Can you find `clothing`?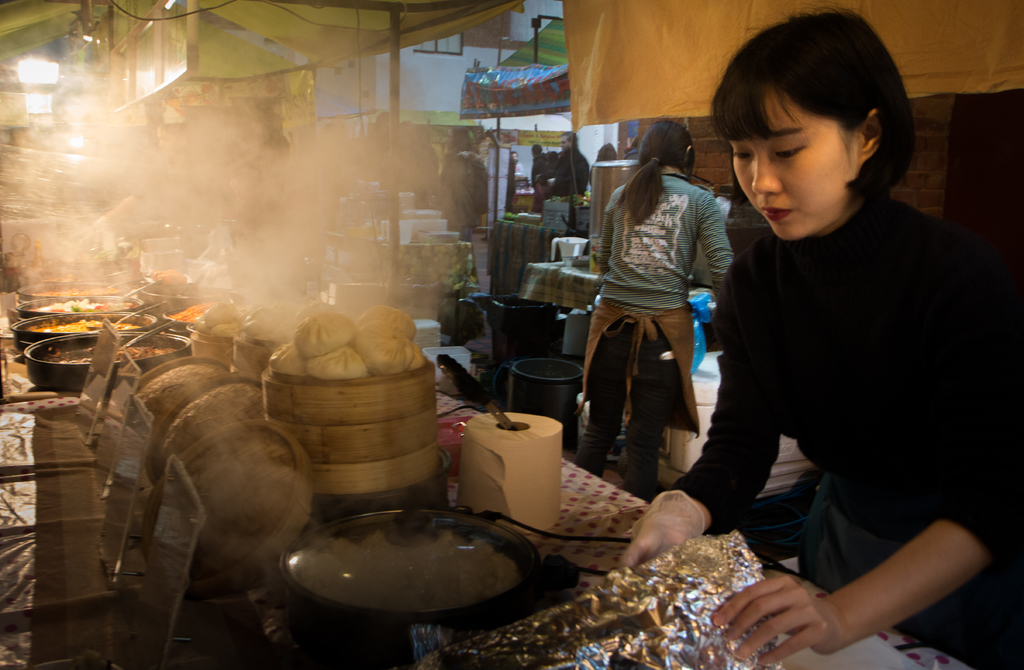
Yes, bounding box: (540, 142, 587, 192).
